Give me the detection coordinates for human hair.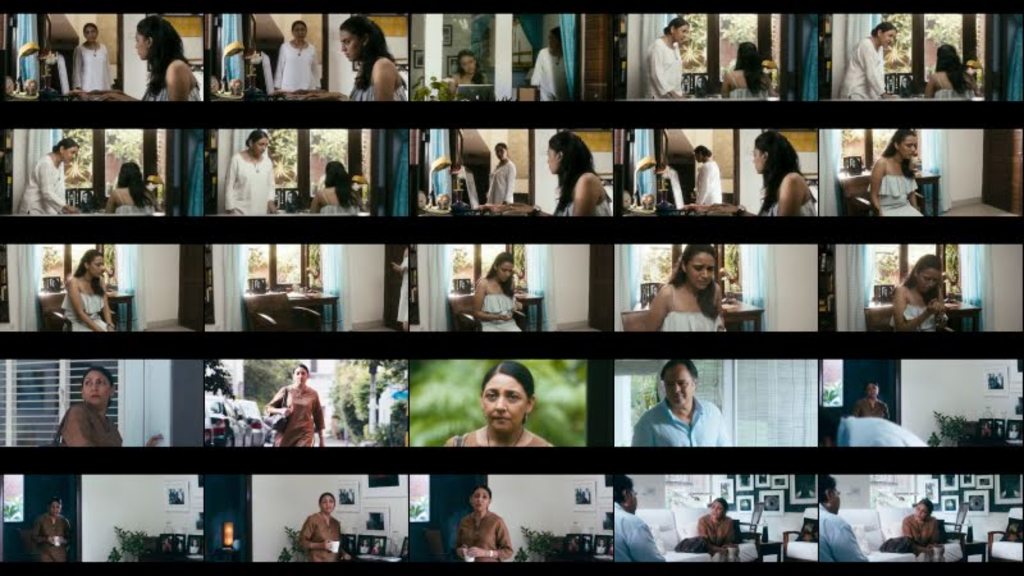
select_region(468, 484, 493, 506).
